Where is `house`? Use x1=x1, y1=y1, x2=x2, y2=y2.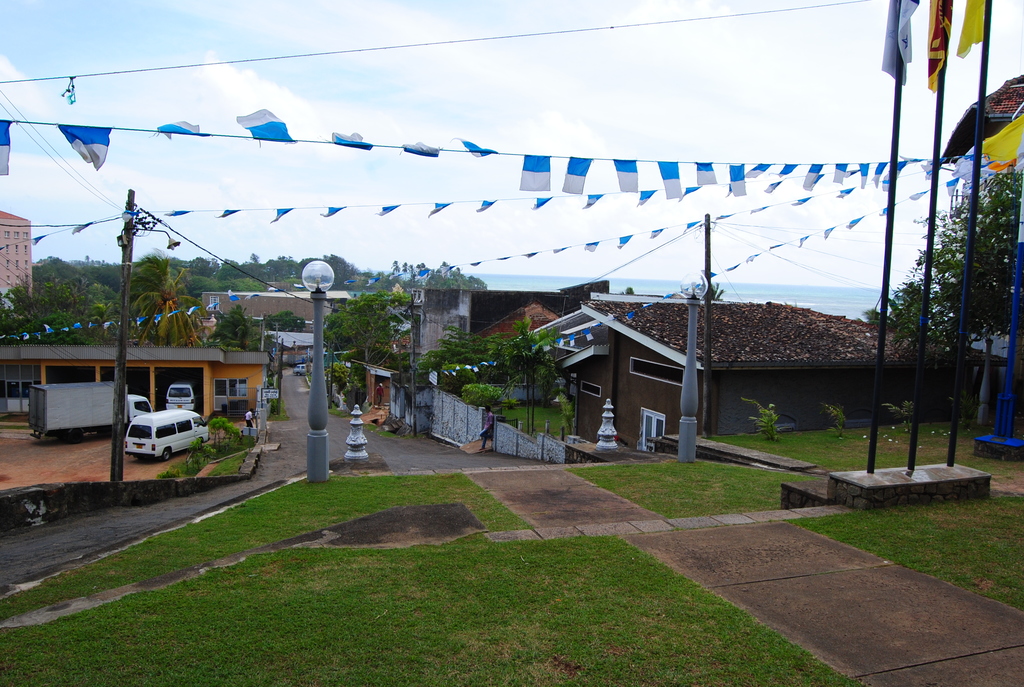
x1=480, y1=257, x2=958, y2=452.
